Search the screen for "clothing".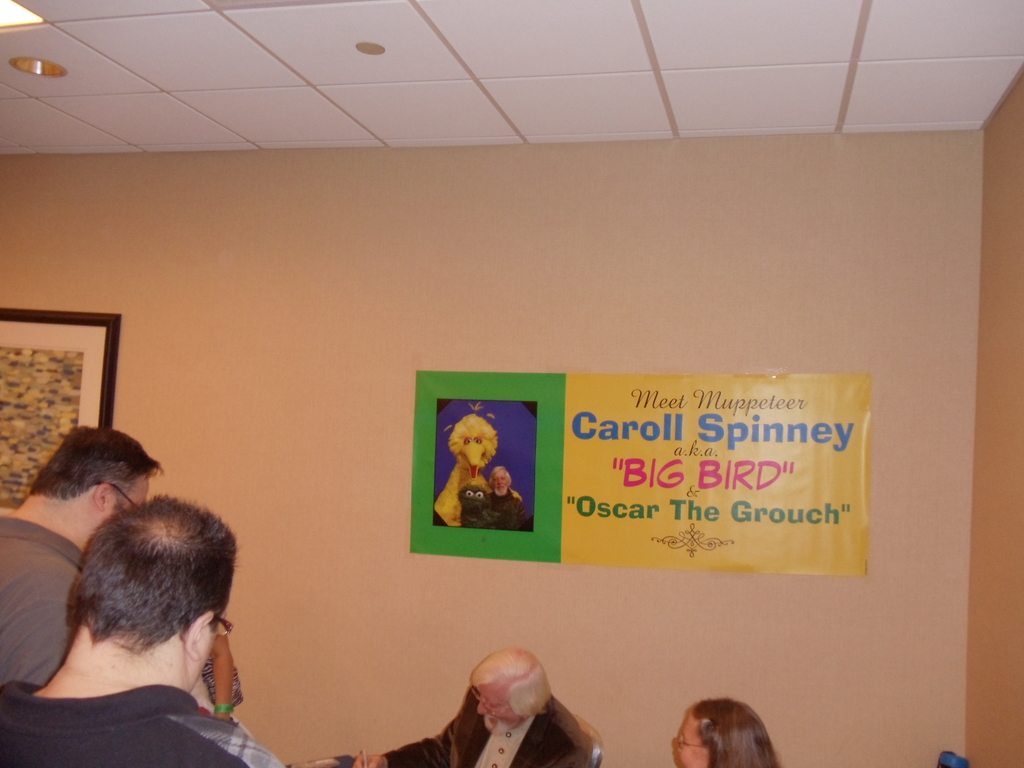
Found at 383/676/605/767.
